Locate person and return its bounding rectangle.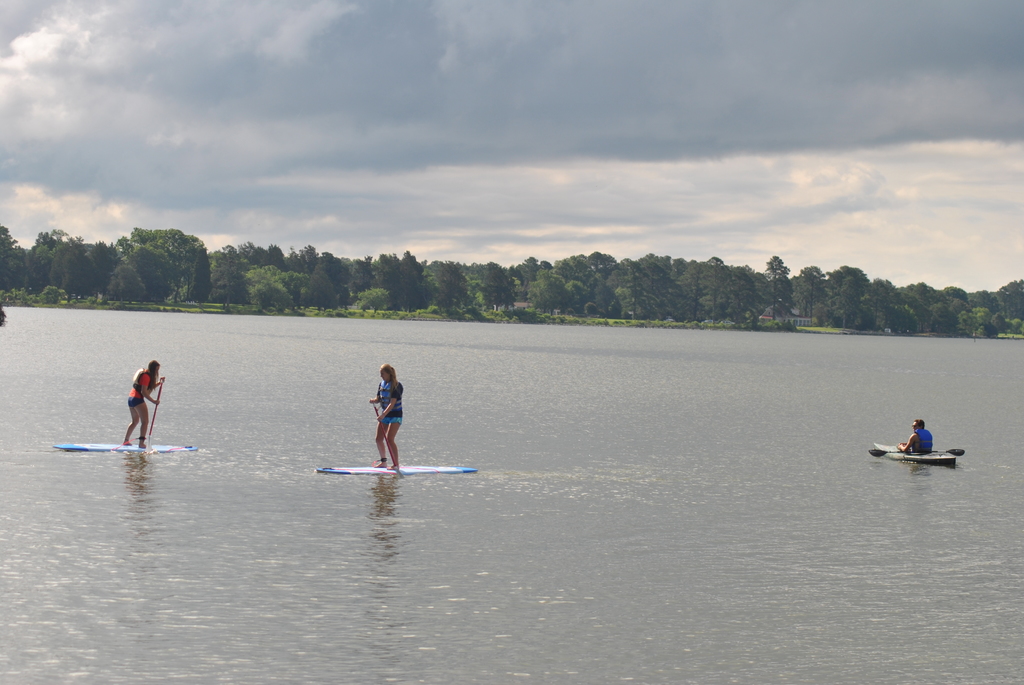
x1=122, y1=359, x2=166, y2=451.
